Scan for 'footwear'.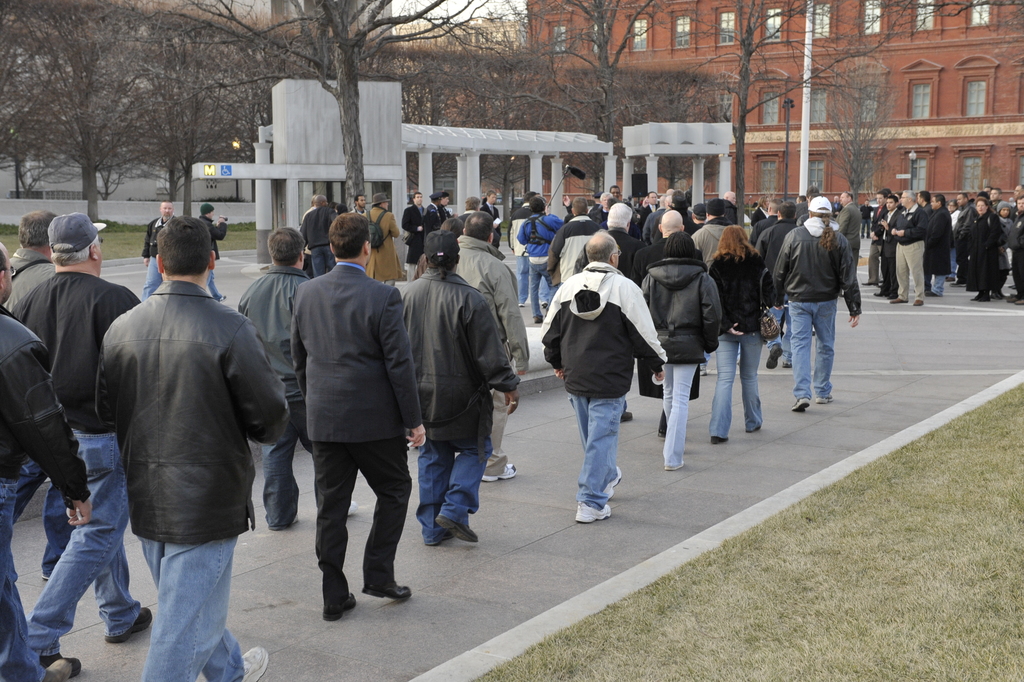
Scan result: 948 277 967 288.
